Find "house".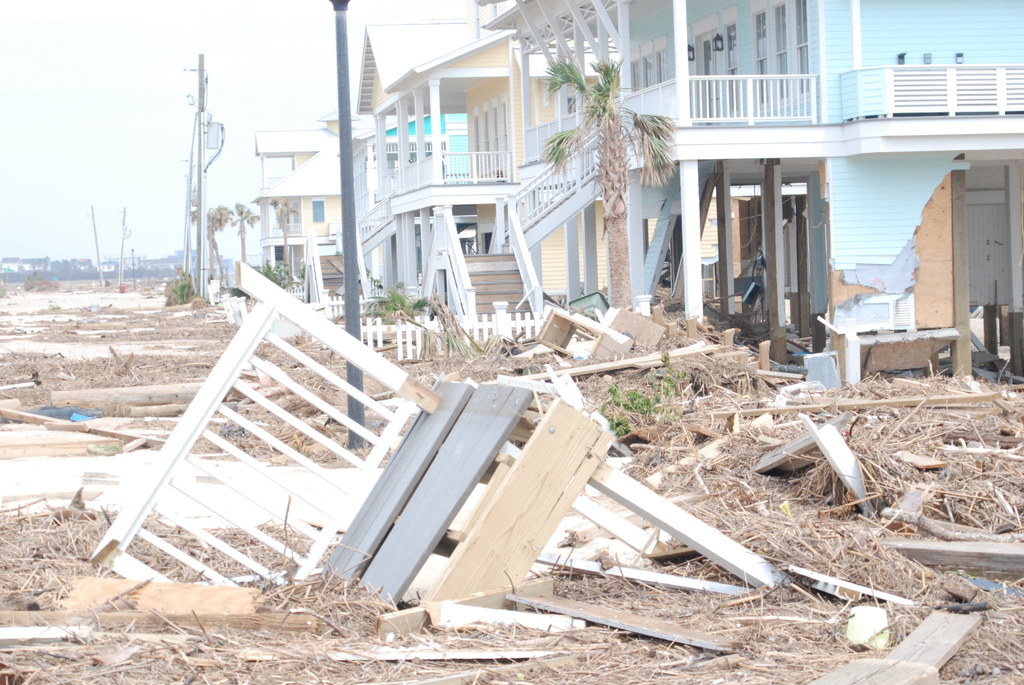
Rect(261, 20, 576, 311).
